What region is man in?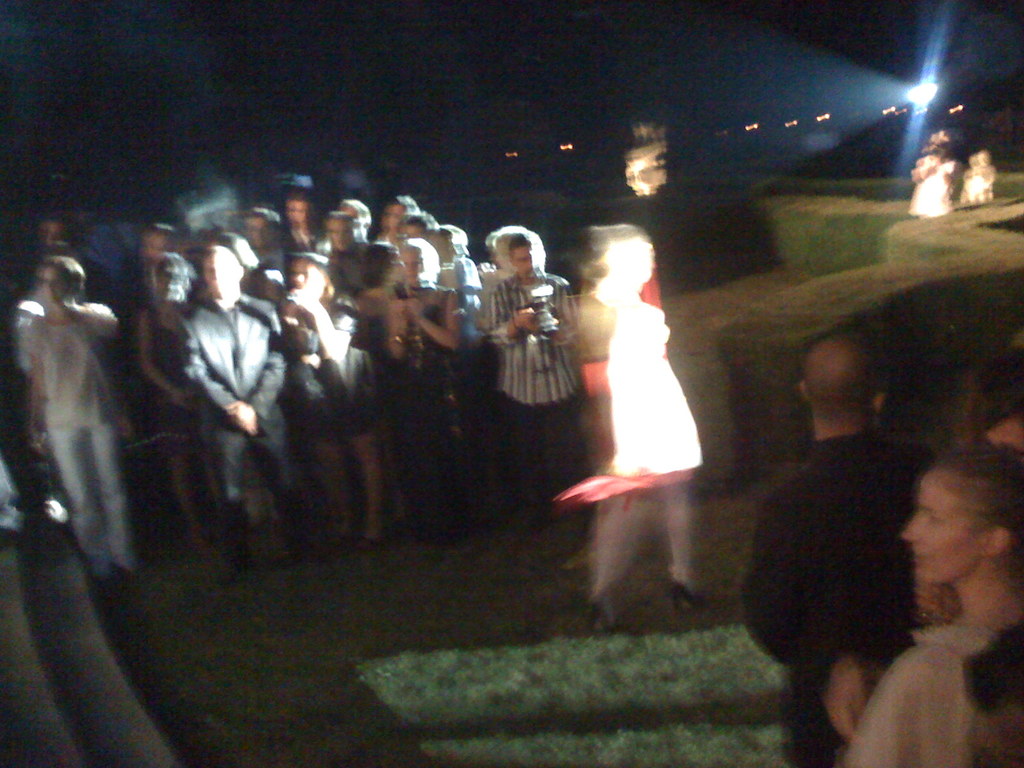
region(181, 243, 326, 586).
